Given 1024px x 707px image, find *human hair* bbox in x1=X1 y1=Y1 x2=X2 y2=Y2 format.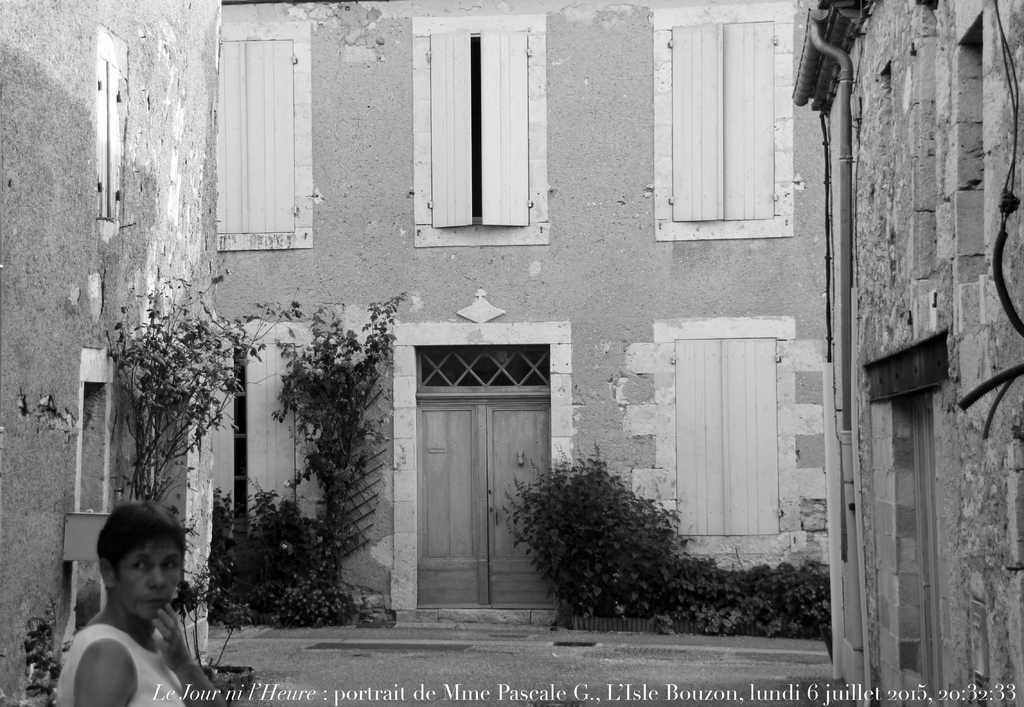
x1=93 y1=498 x2=185 y2=587.
